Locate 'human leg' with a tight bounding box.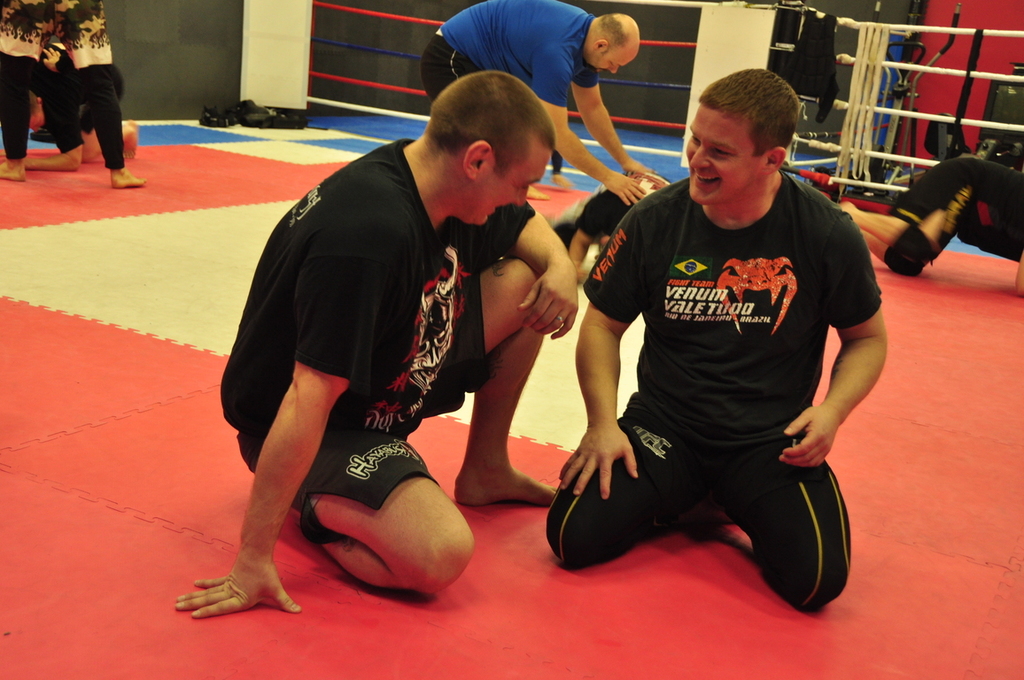
rect(831, 157, 981, 271).
